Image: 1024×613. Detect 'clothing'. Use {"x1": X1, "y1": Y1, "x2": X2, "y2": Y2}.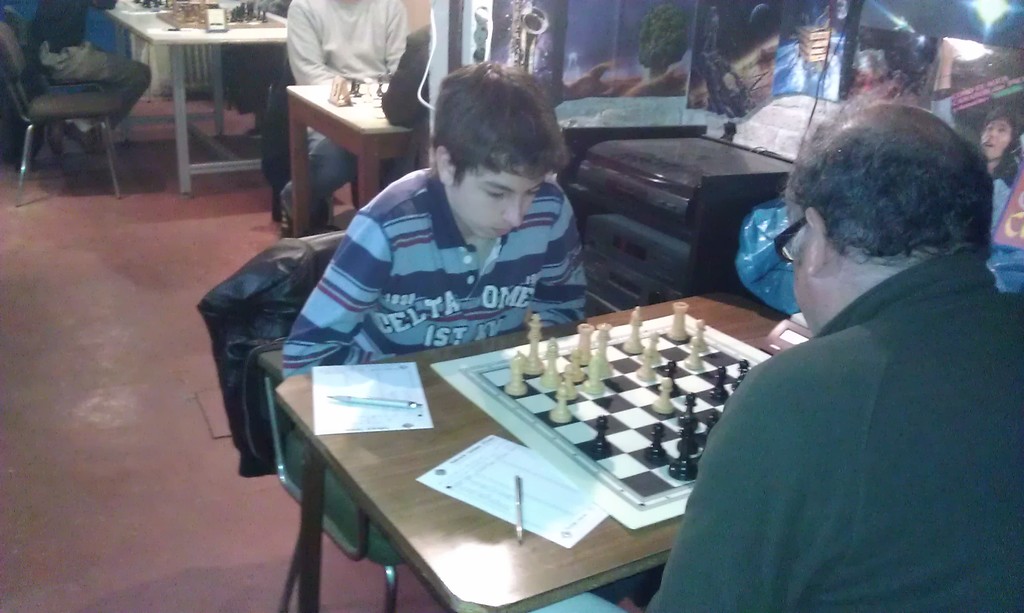
{"x1": 276, "y1": 0, "x2": 406, "y2": 219}.
